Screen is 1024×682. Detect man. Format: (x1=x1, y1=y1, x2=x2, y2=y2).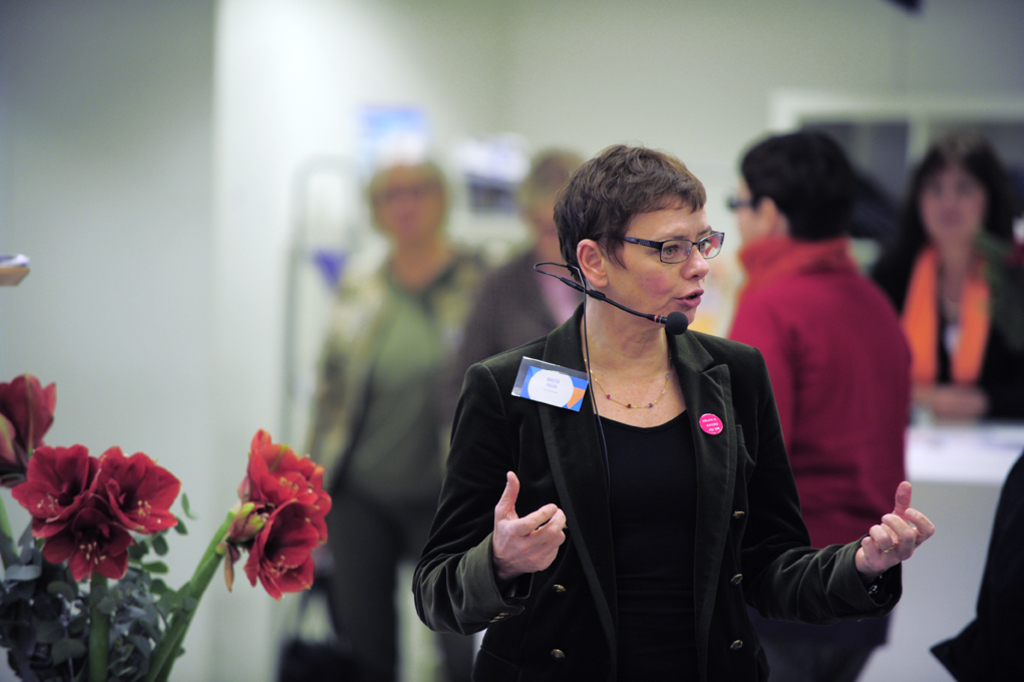
(x1=462, y1=146, x2=585, y2=383).
